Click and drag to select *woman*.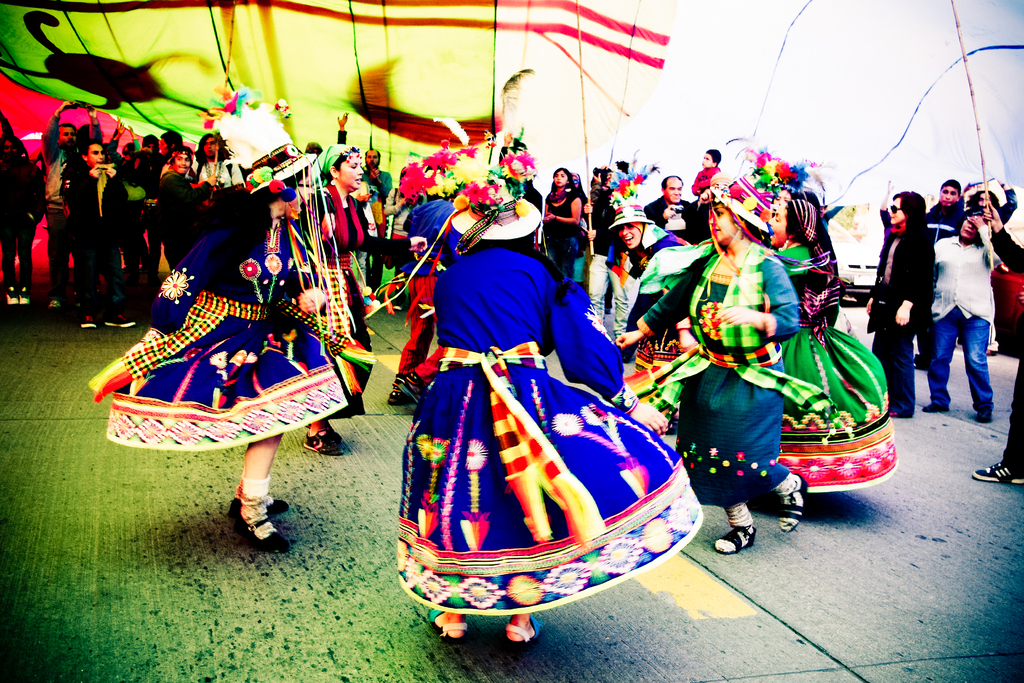
Selection: 91,175,348,552.
